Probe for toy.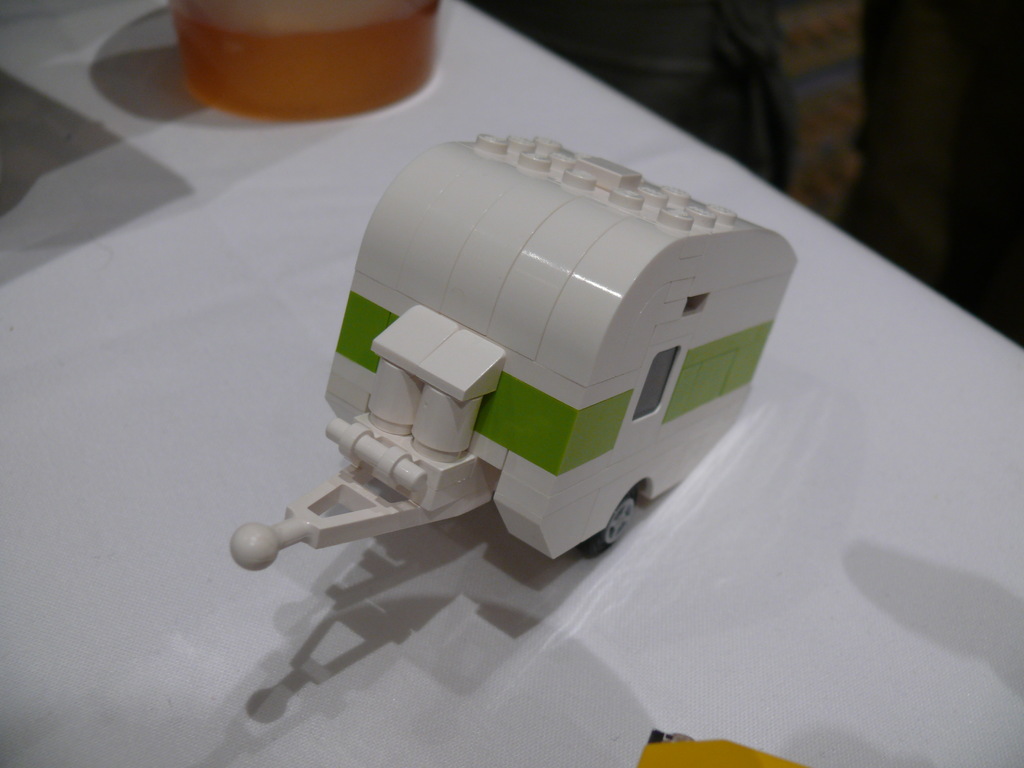
Probe result: detection(157, 150, 835, 631).
